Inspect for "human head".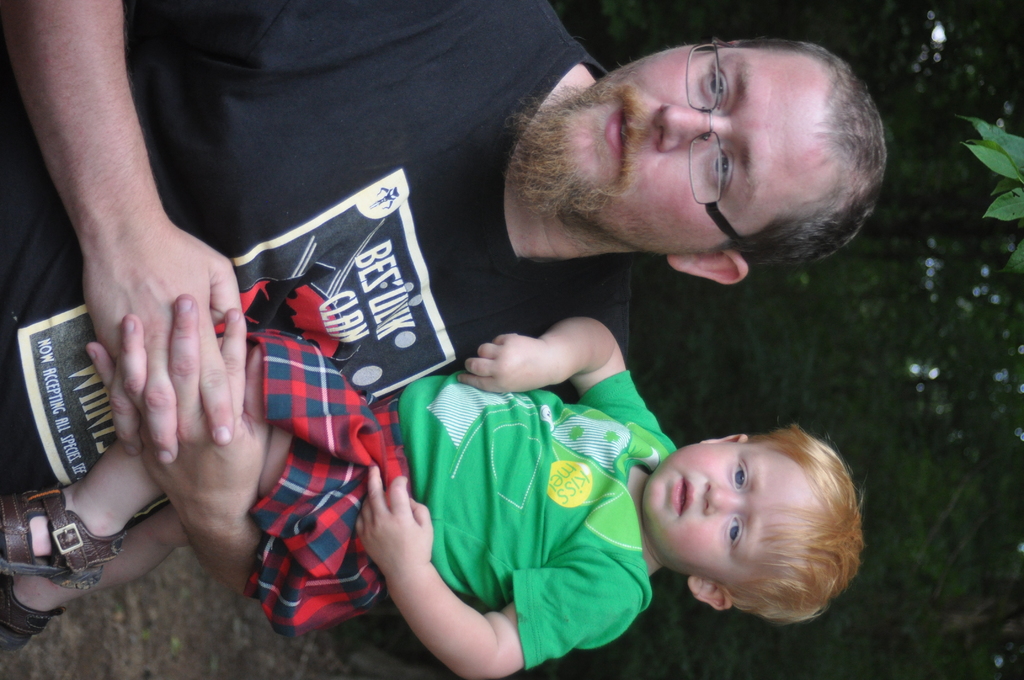
Inspection: x1=552, y1=13, x2=879, y2=258.
